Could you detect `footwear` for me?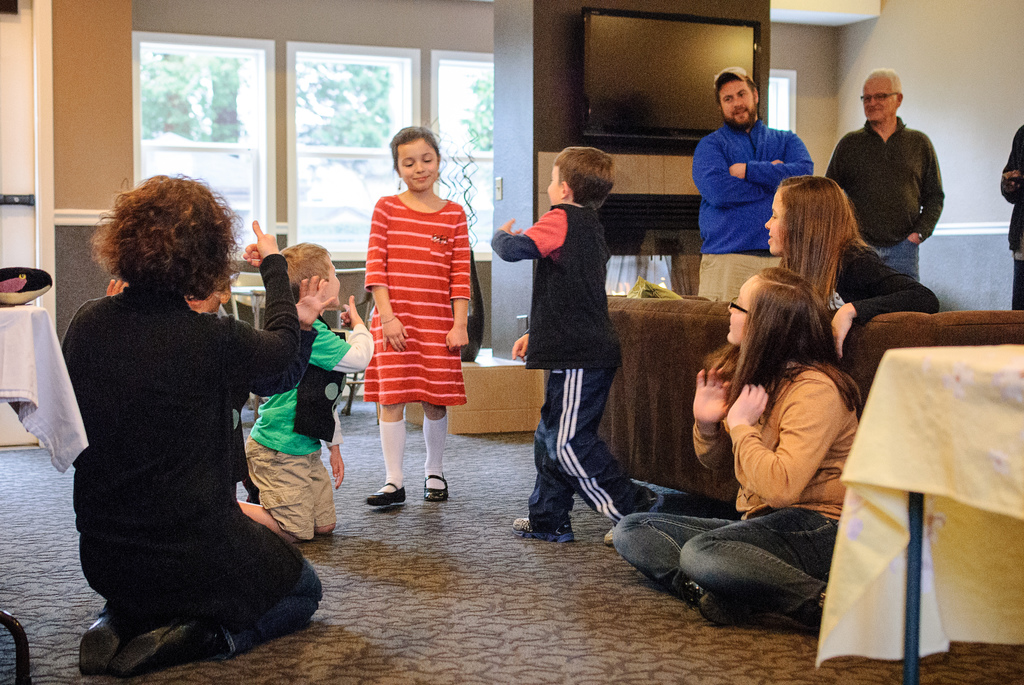
Detection result: (107,620,227,668).
